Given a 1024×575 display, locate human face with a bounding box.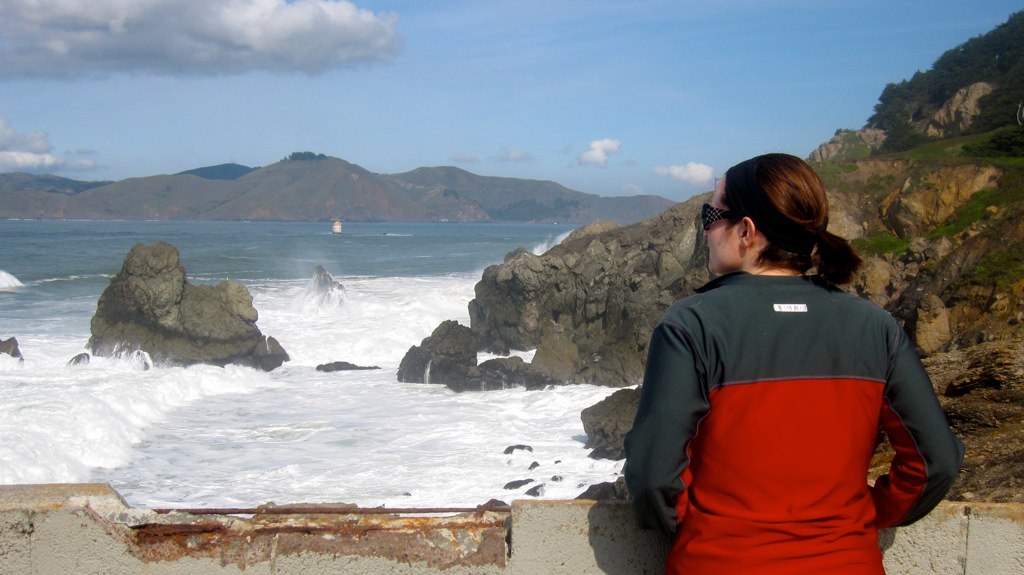
Located: 703:175:743:272.
